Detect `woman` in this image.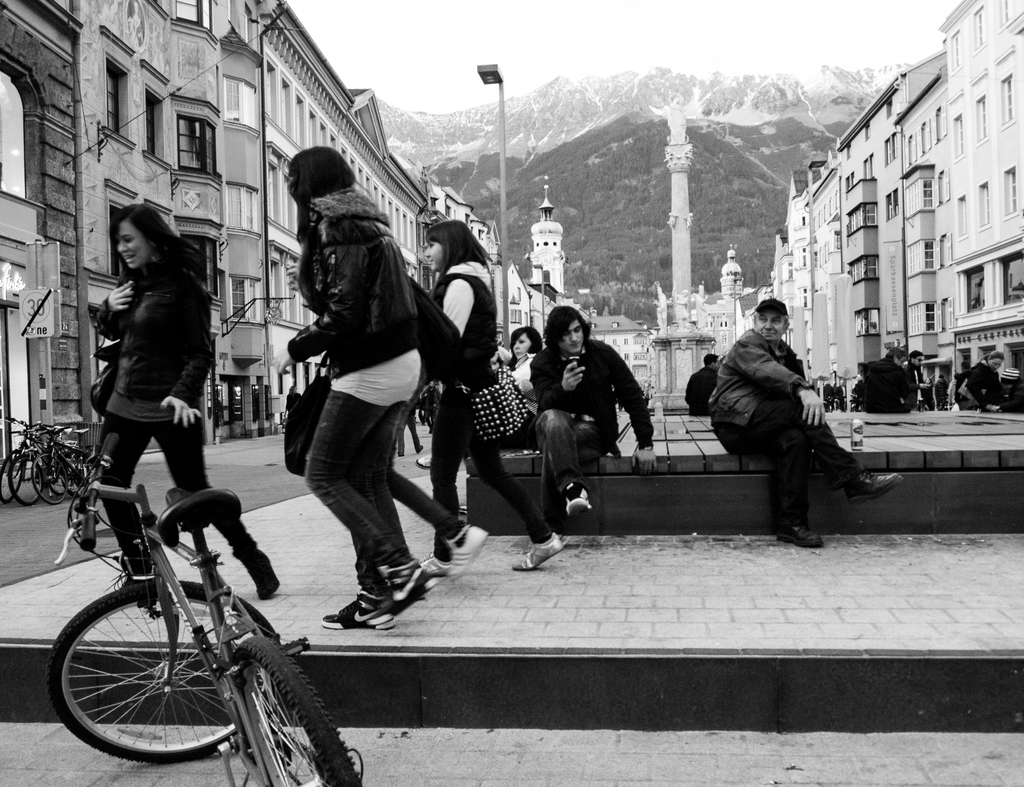
Detection: x1=92 y1=198 x2=216 y2=597.
